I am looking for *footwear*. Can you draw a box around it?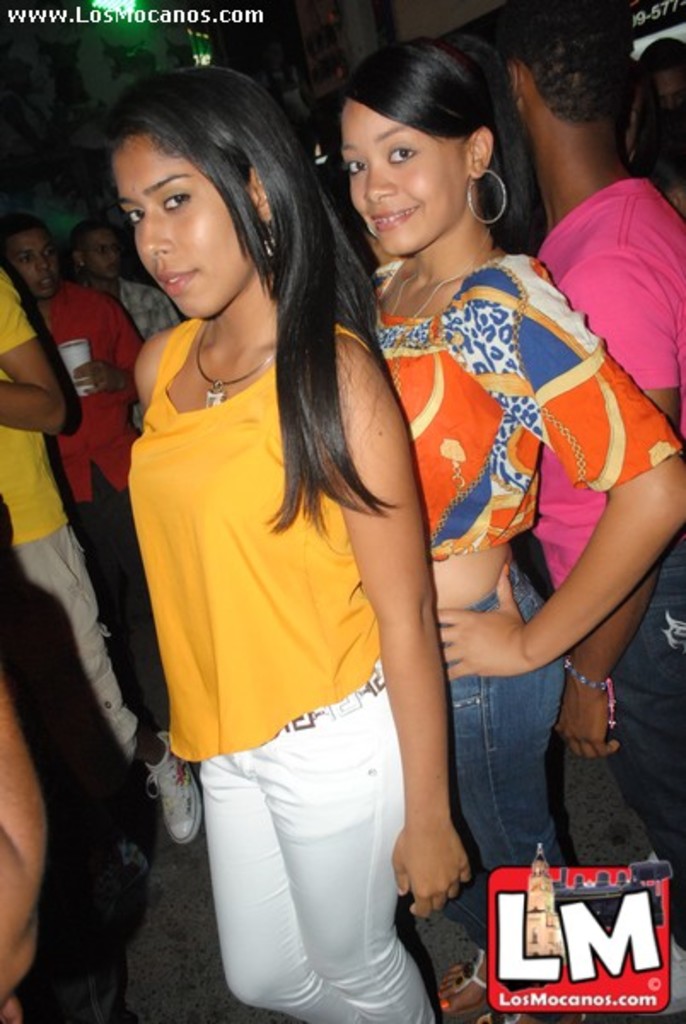
Sure, the bounding box is {"left": 147, "top": 732, "right": 196, "bottom": 845}.
